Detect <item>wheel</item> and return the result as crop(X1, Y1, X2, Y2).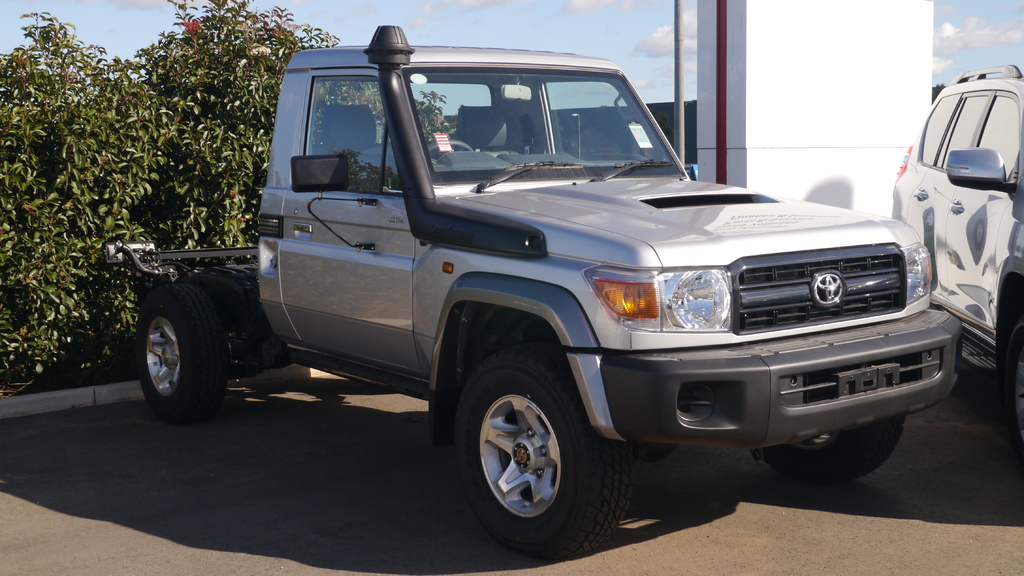
crop(137, 282, 231, 415).
